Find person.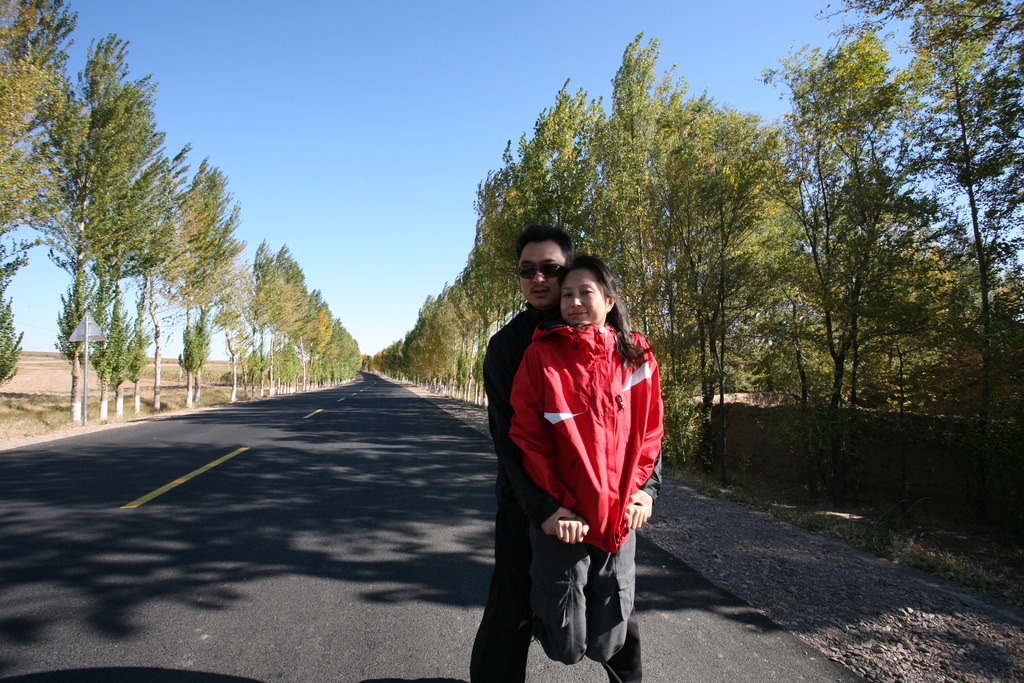
x1=467, y1=226, x2=666, y2=682.
